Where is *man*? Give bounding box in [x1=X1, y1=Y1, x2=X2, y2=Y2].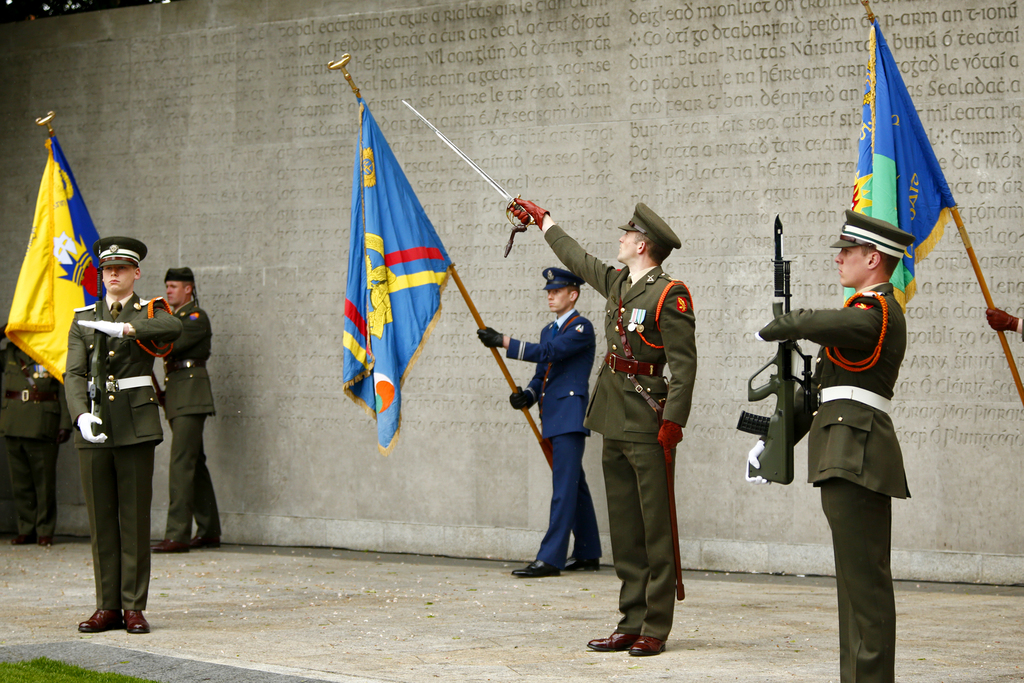
[x1=507, y1=195, x2=699, y2=659].
